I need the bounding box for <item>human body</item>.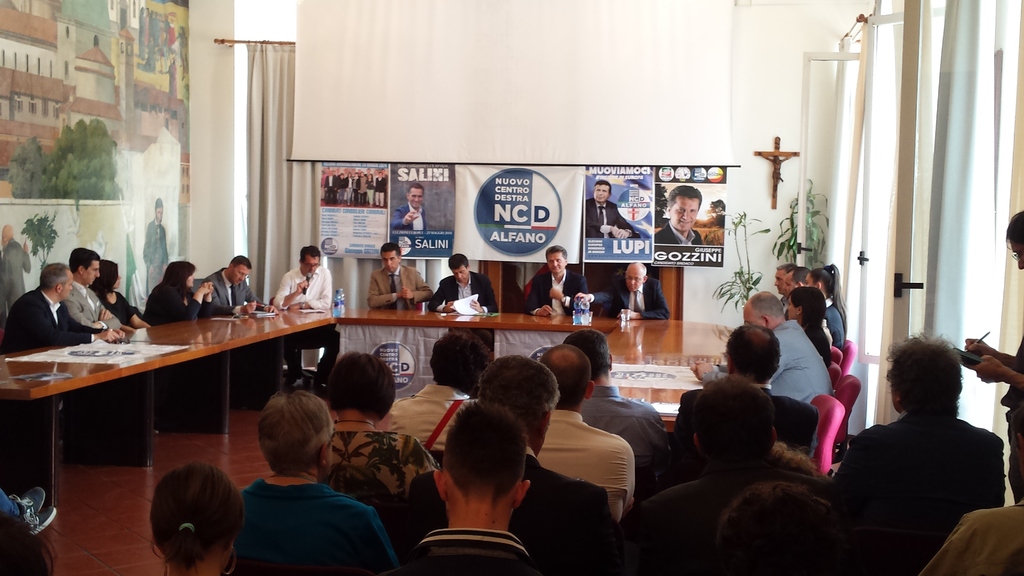
Here it is: {"x1": 203, "y1": 271, "x2": 271, "y2": 318}.
